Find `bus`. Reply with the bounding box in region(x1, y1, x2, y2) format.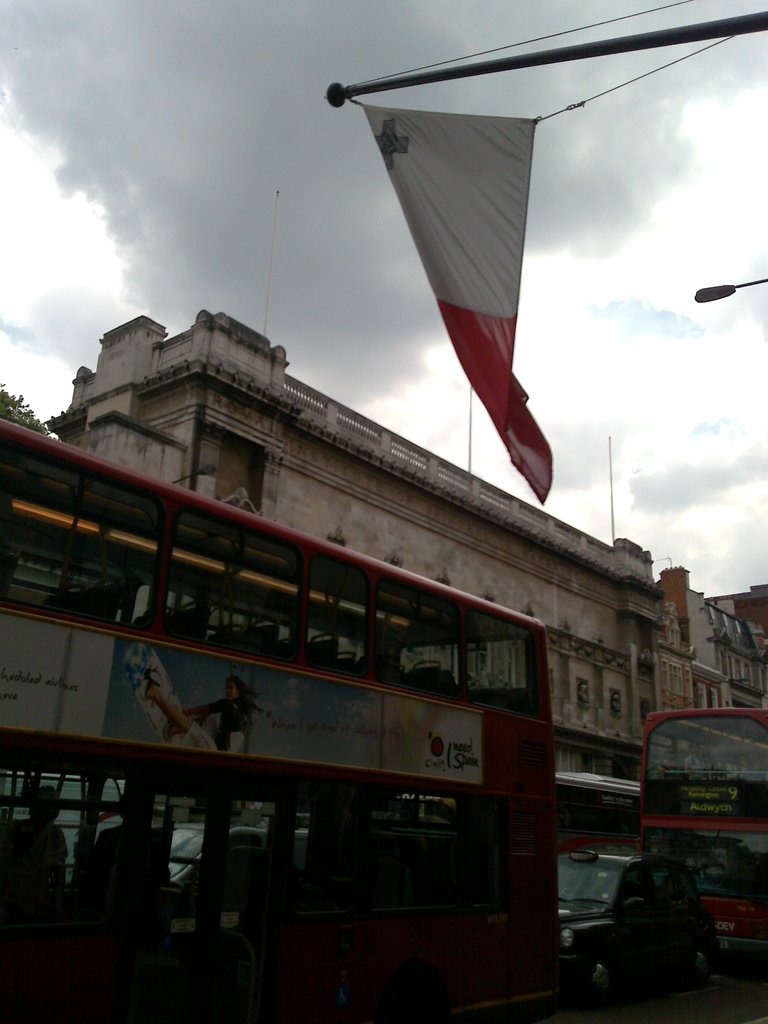
region(0, 420, 566, 1023).
